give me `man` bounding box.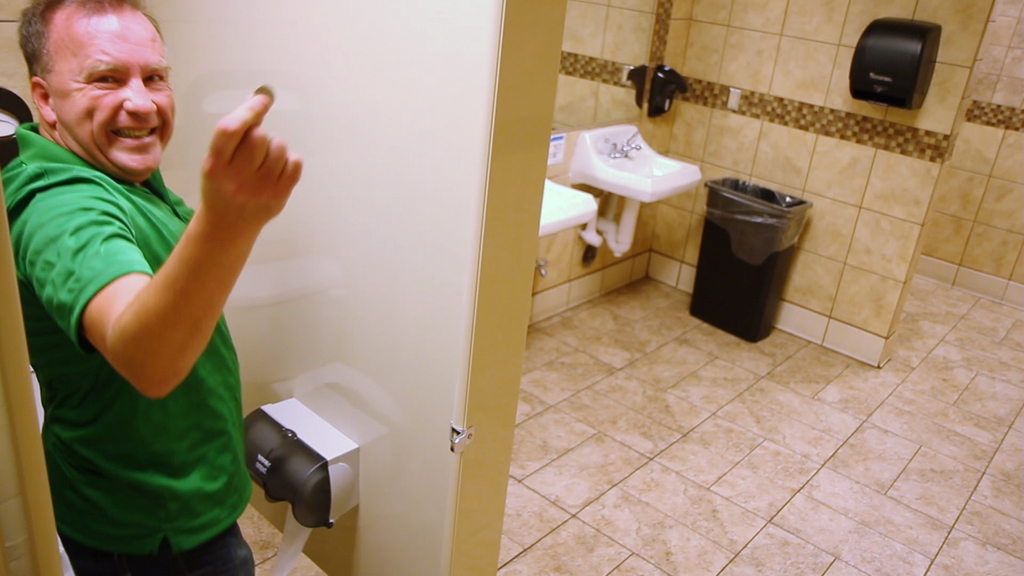
locate(0, 0, 307, 575).
